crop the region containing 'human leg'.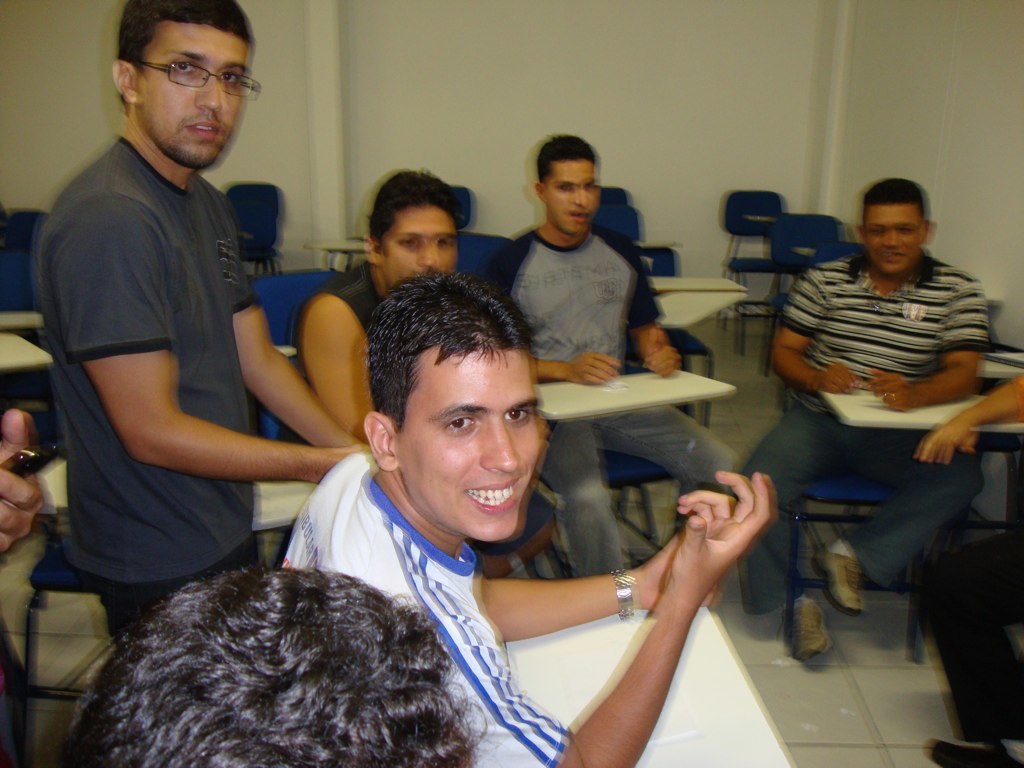
Crop region: [534, 404, 623, 575].
